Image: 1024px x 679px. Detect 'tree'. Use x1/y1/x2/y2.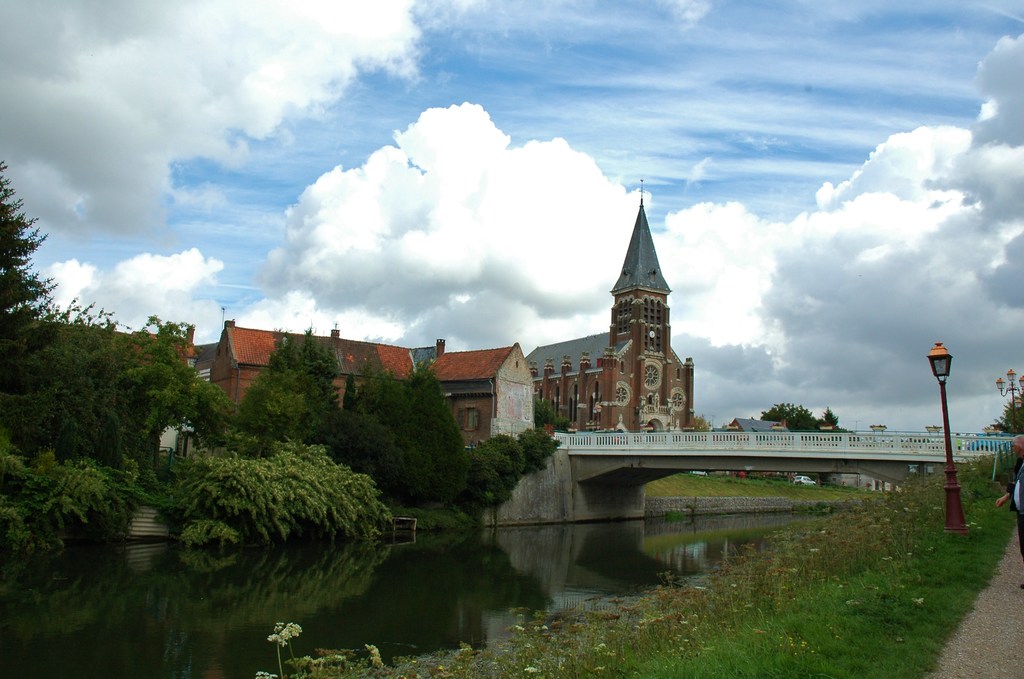
0/148/52/424.
